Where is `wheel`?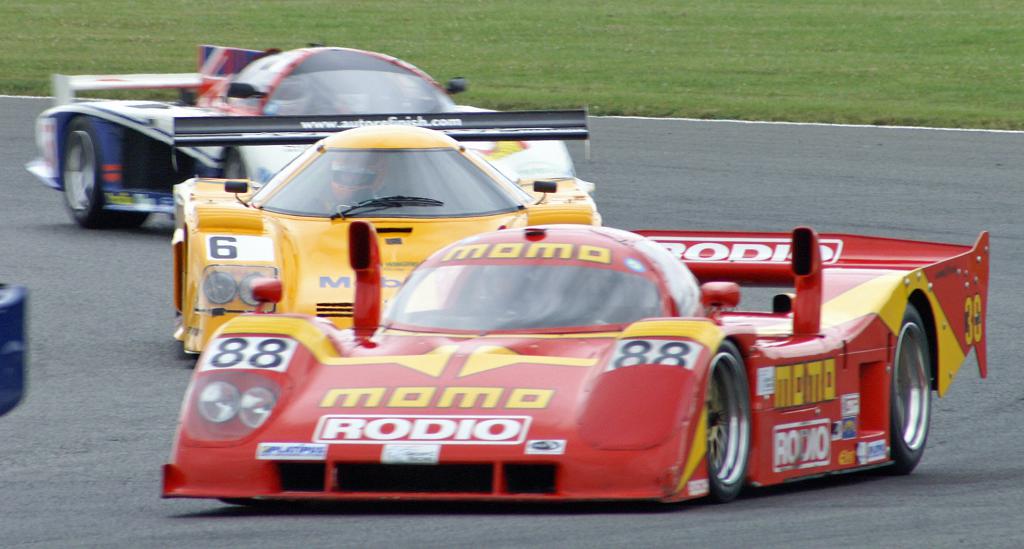
705, 337, 751, 504.
